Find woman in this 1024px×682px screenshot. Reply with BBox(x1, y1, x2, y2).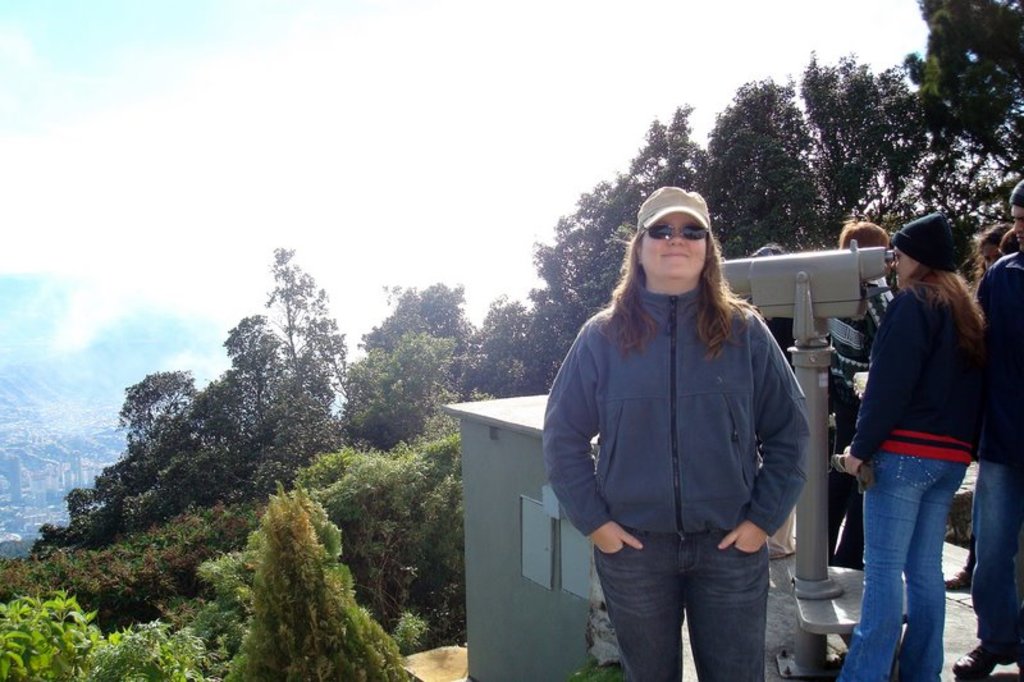
BBox(846, 221, 984, 681).
